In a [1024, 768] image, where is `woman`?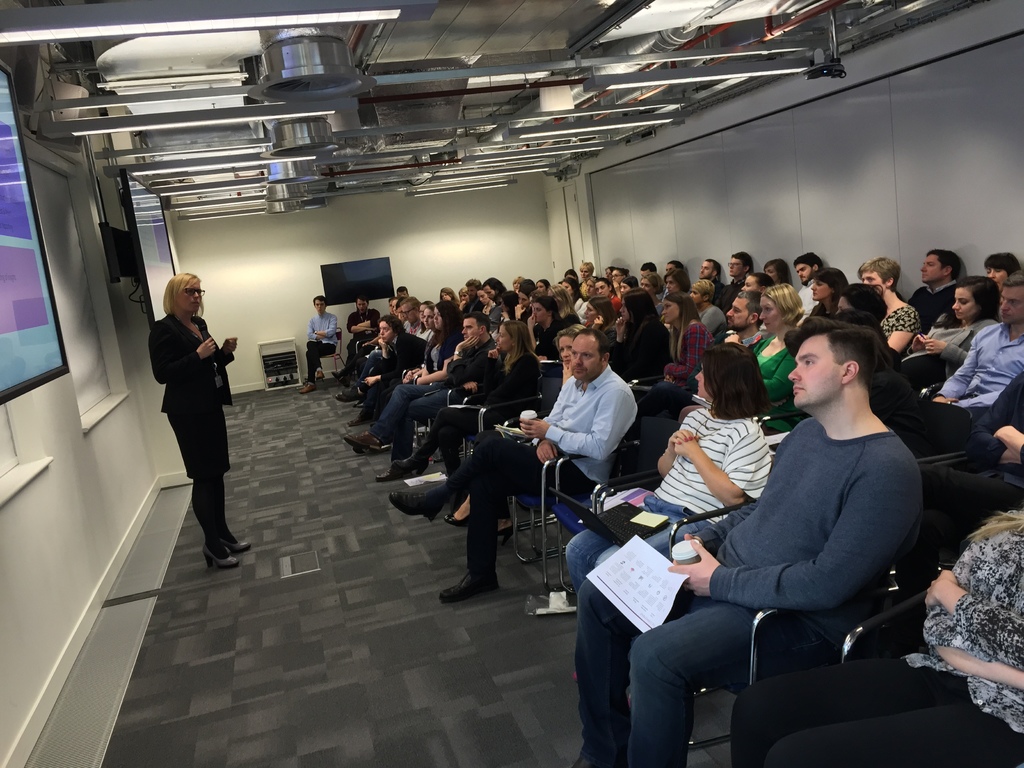
x1=435 y1=281 x2=455 y2=303.
